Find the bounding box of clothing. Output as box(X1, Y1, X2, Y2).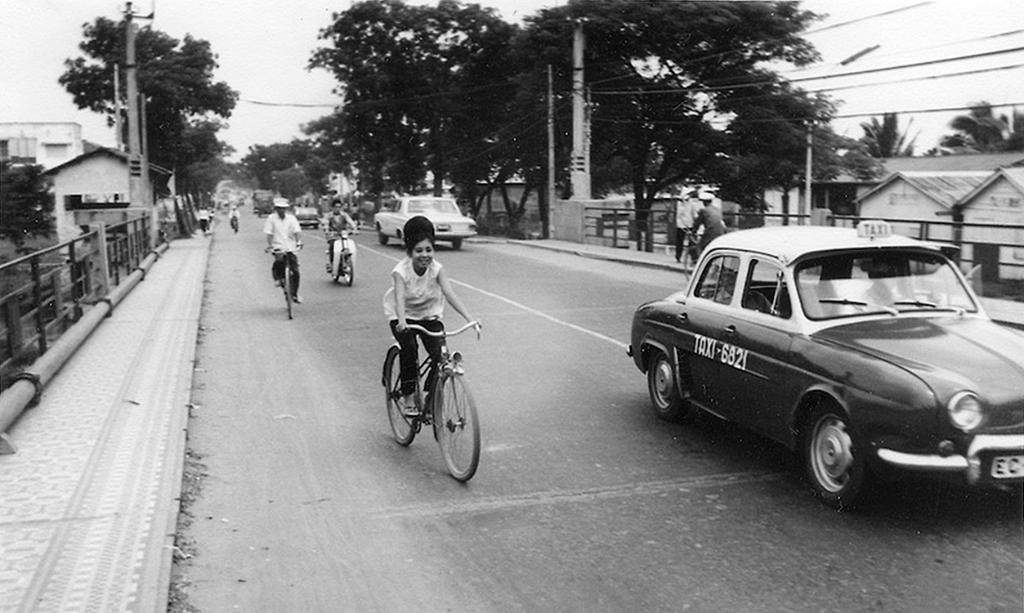
box(195, 208, 210, 232).
